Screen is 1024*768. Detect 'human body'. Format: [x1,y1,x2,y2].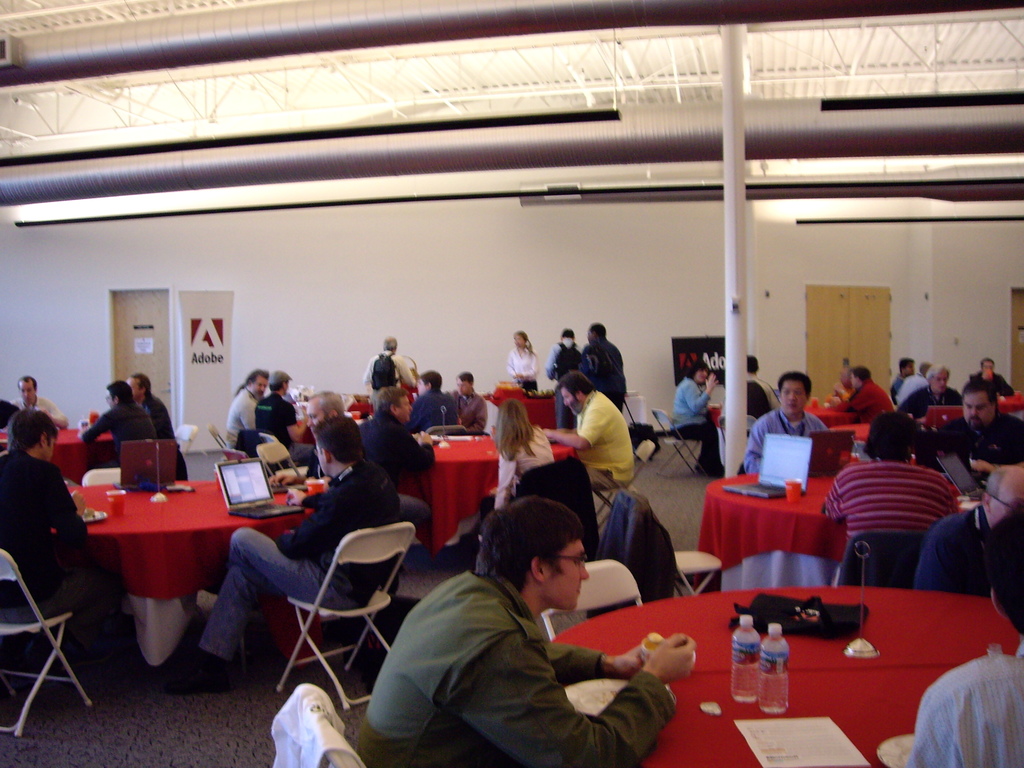
[408,393,460,433].
